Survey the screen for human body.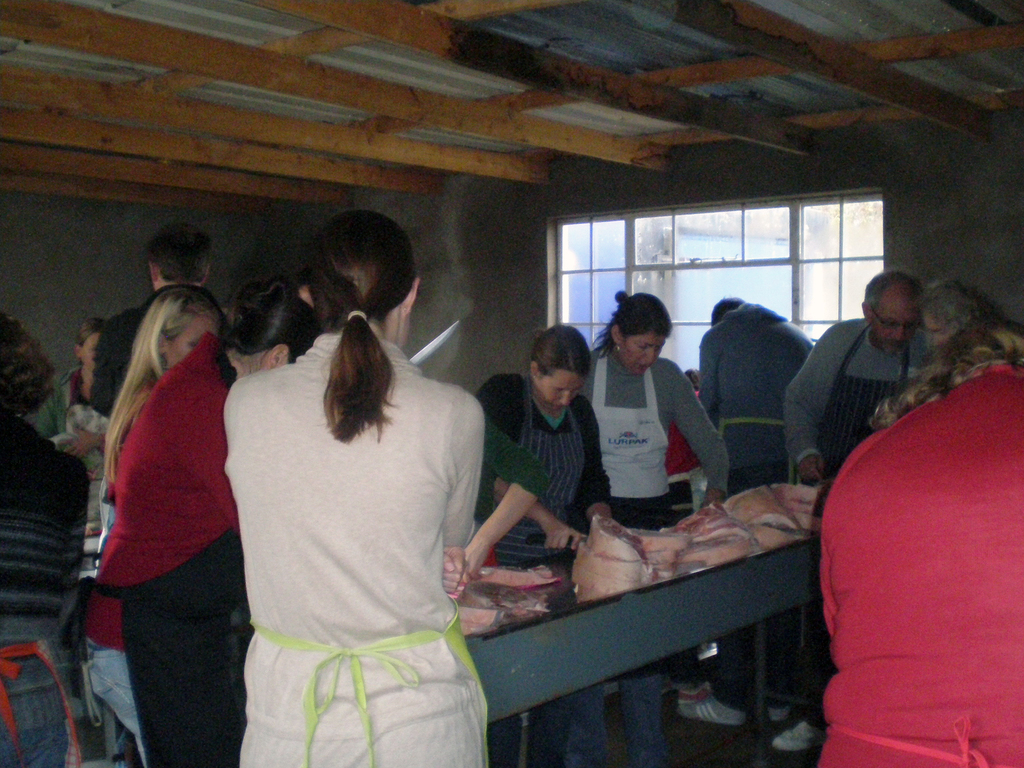
Survey found: box(84, 283, 310, 767).
